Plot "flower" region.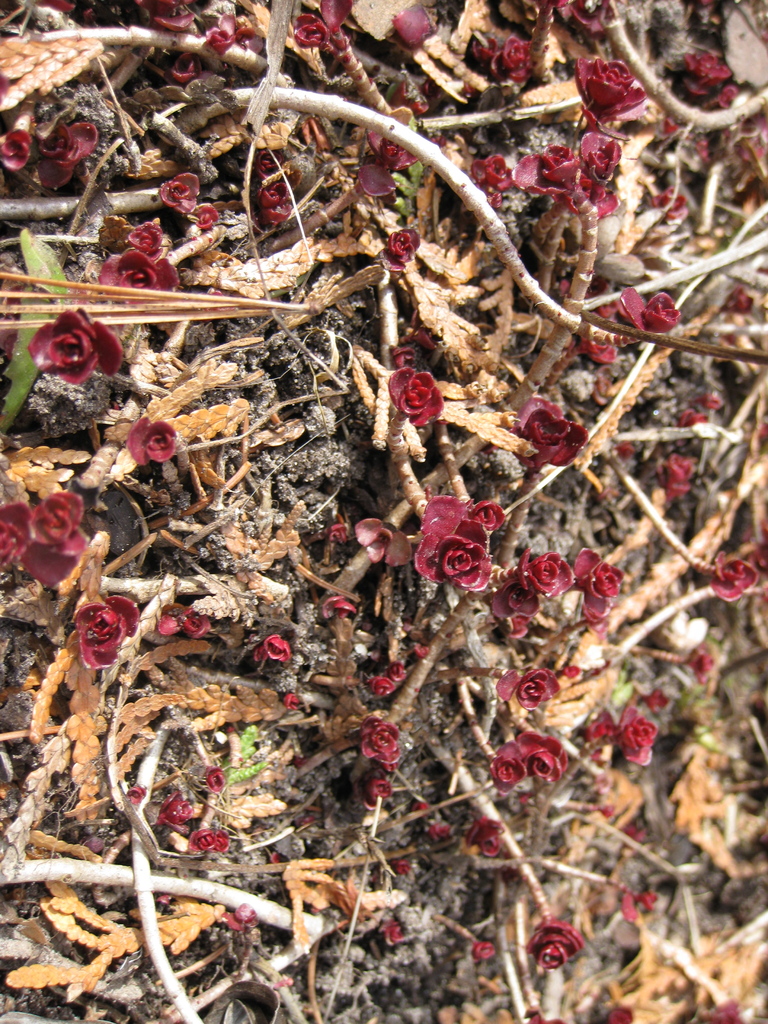
Plotted at left=579, top=128, right=625, bottom=191.
